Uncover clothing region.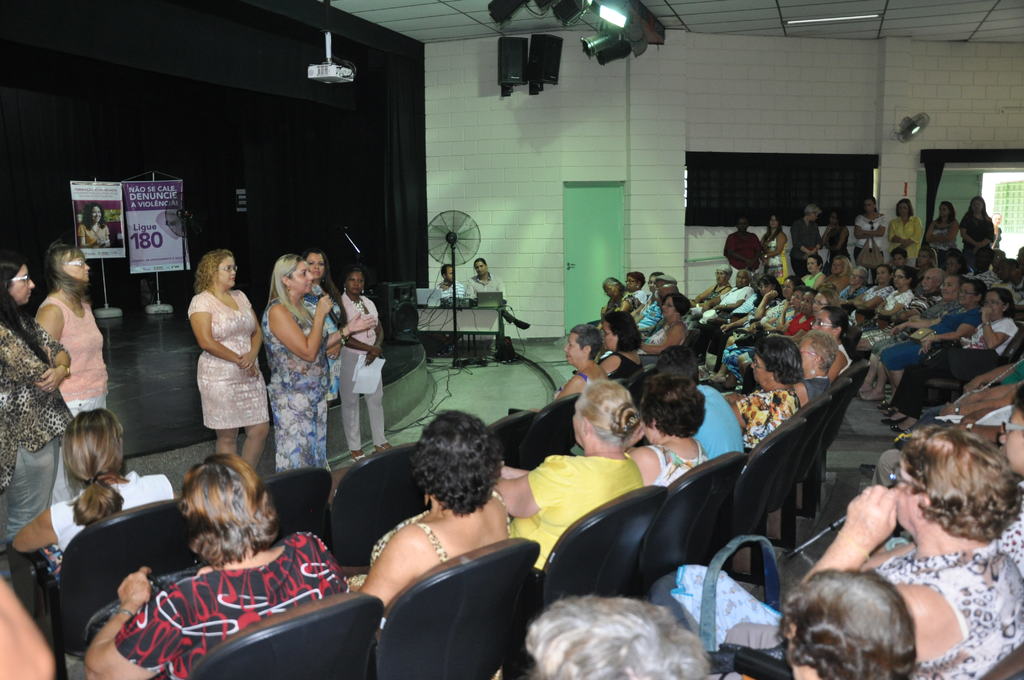
Uncovered: bbox=[720, 225, 763, 278].
